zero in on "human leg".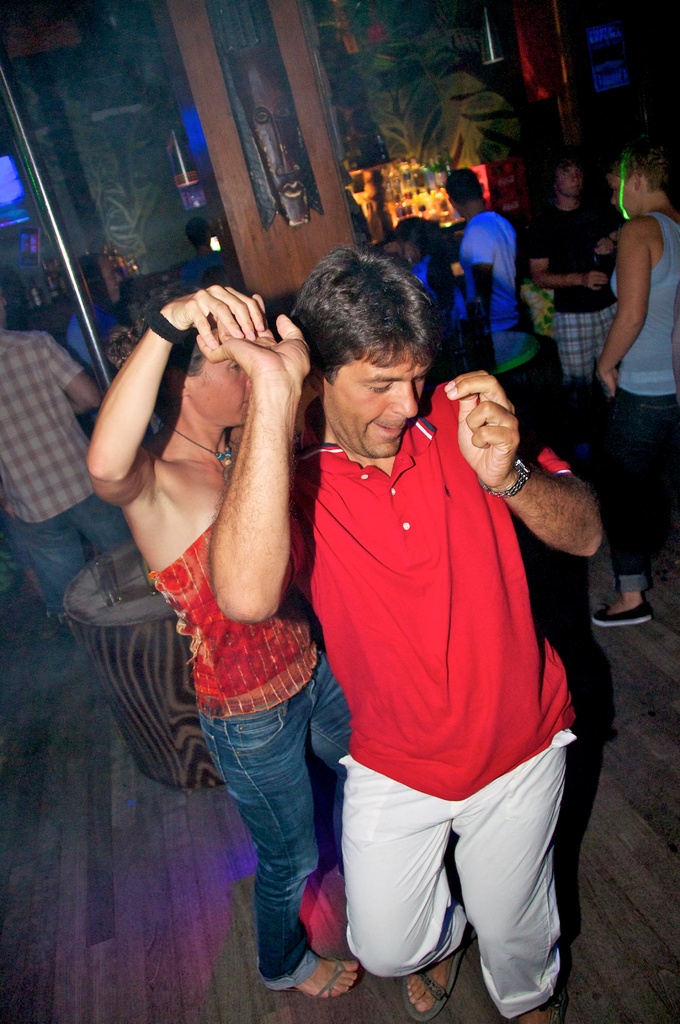
Zeroed in: crop(343, 685, 471, 1021).
